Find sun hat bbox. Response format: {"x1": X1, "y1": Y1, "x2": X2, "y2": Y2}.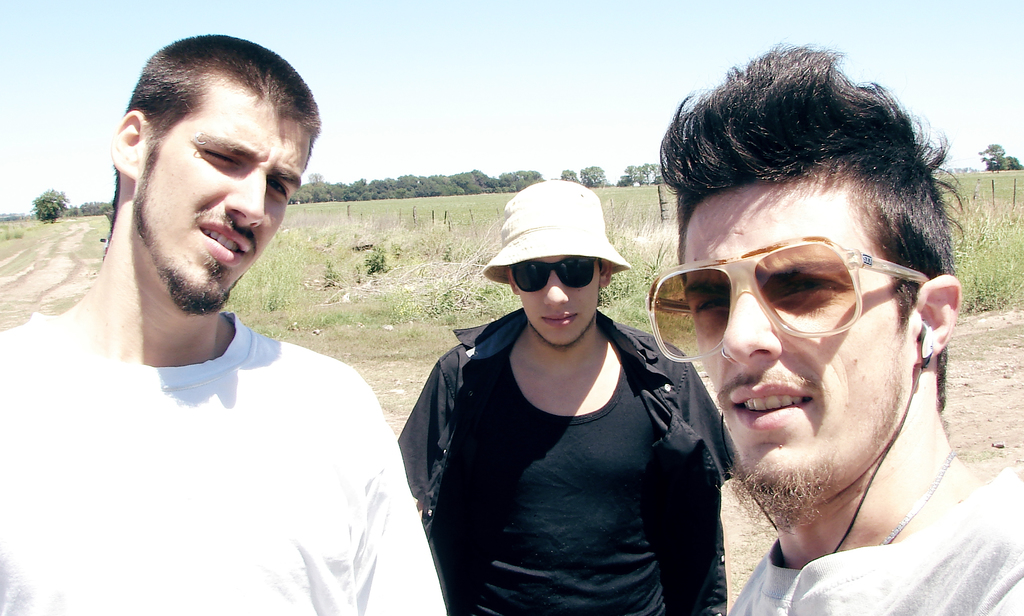
{"x1": 477, "y1": 176, "x2": 635, "y2": 292}.
